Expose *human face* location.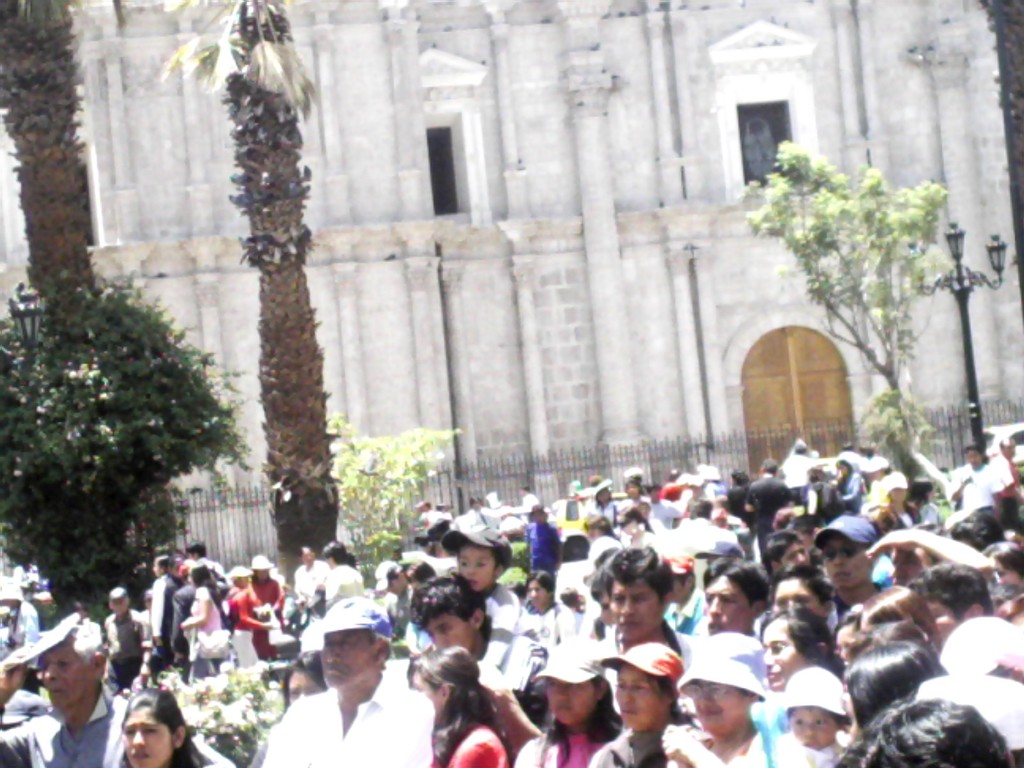
Exposed at l=317, t=632, r=372, b=691.
